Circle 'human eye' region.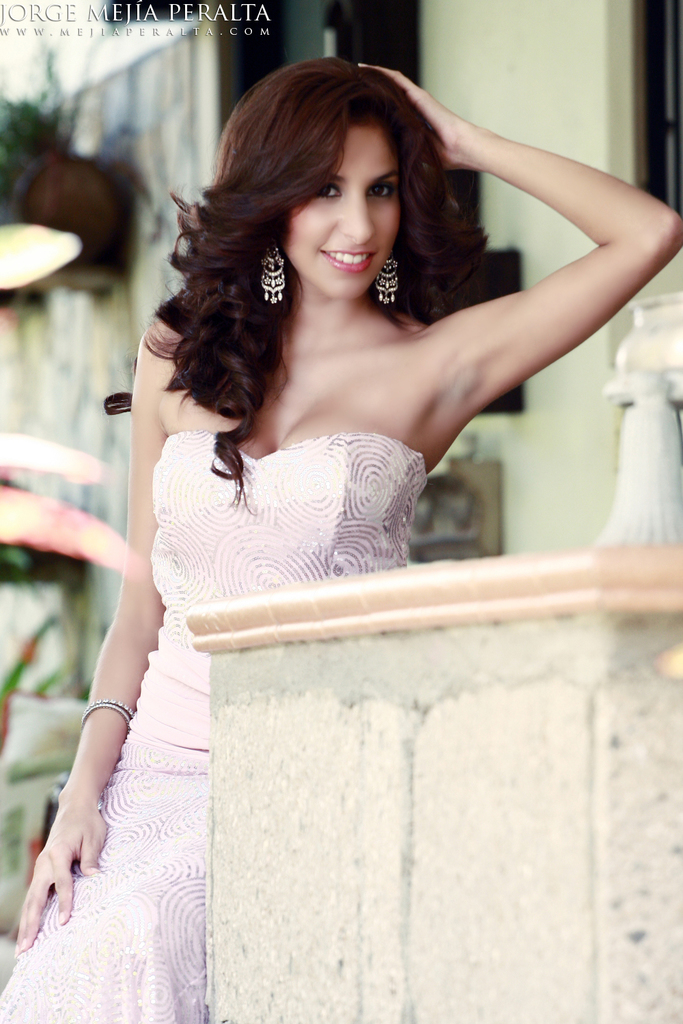
Region: bbox=[367, 178, 400, 203].
